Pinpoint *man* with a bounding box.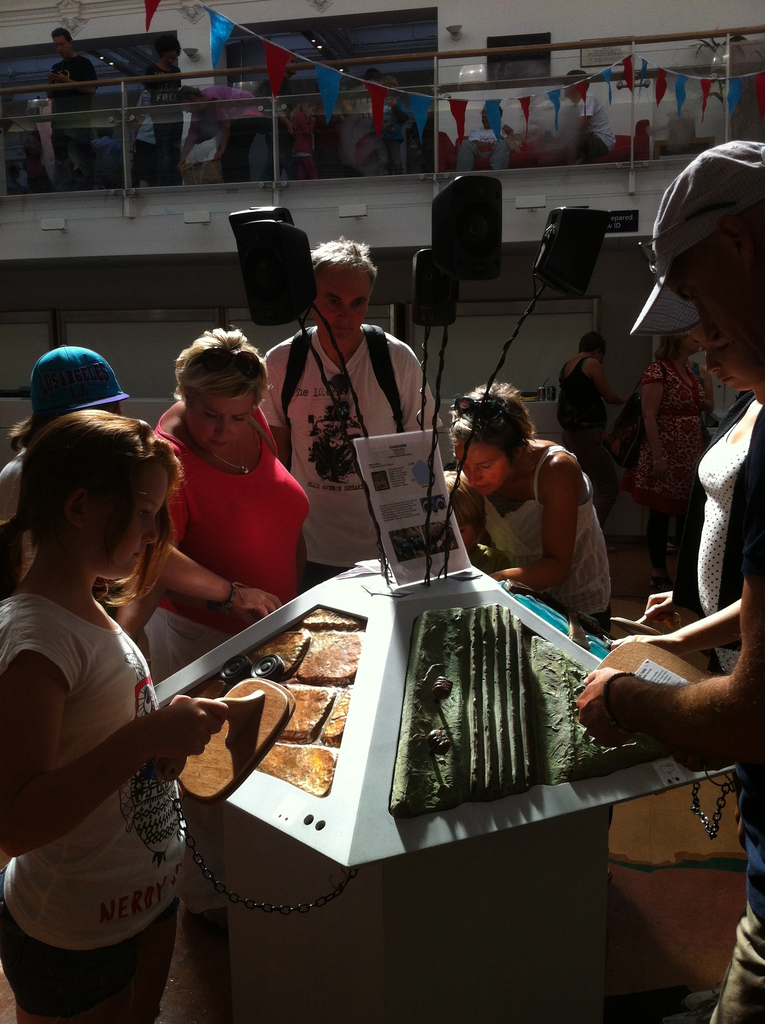
560/69/616/164.
